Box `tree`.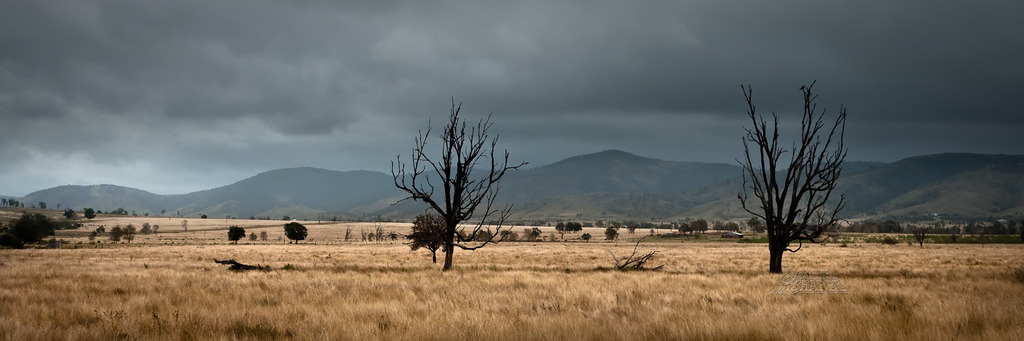
crop(388, 90, 530, 275).
